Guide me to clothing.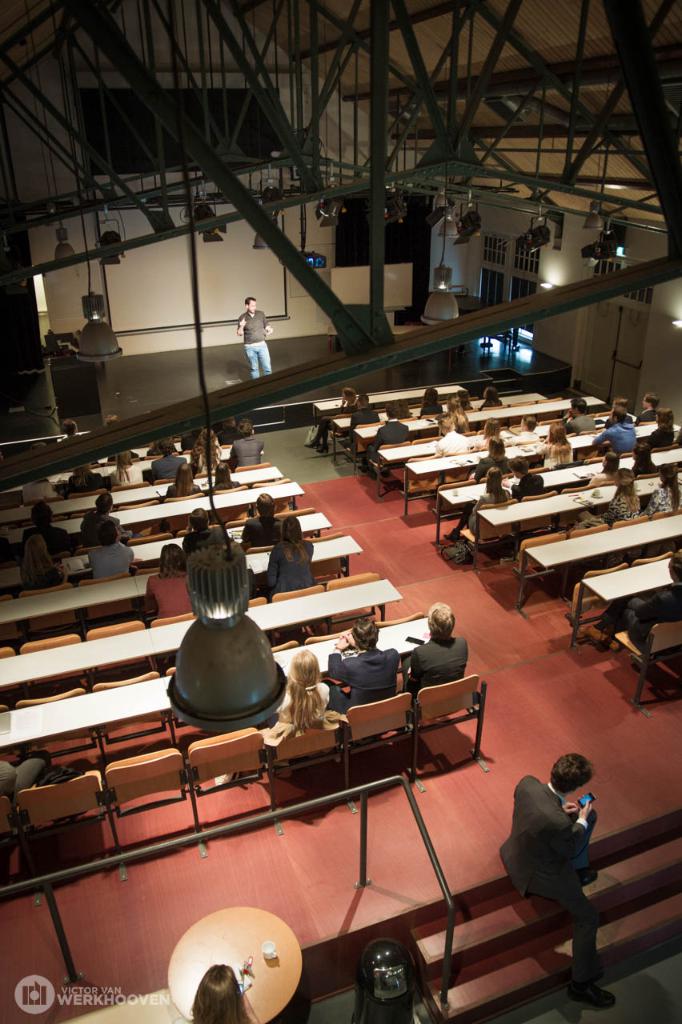
Guidance: Rect(649, 482, 681, 515).
